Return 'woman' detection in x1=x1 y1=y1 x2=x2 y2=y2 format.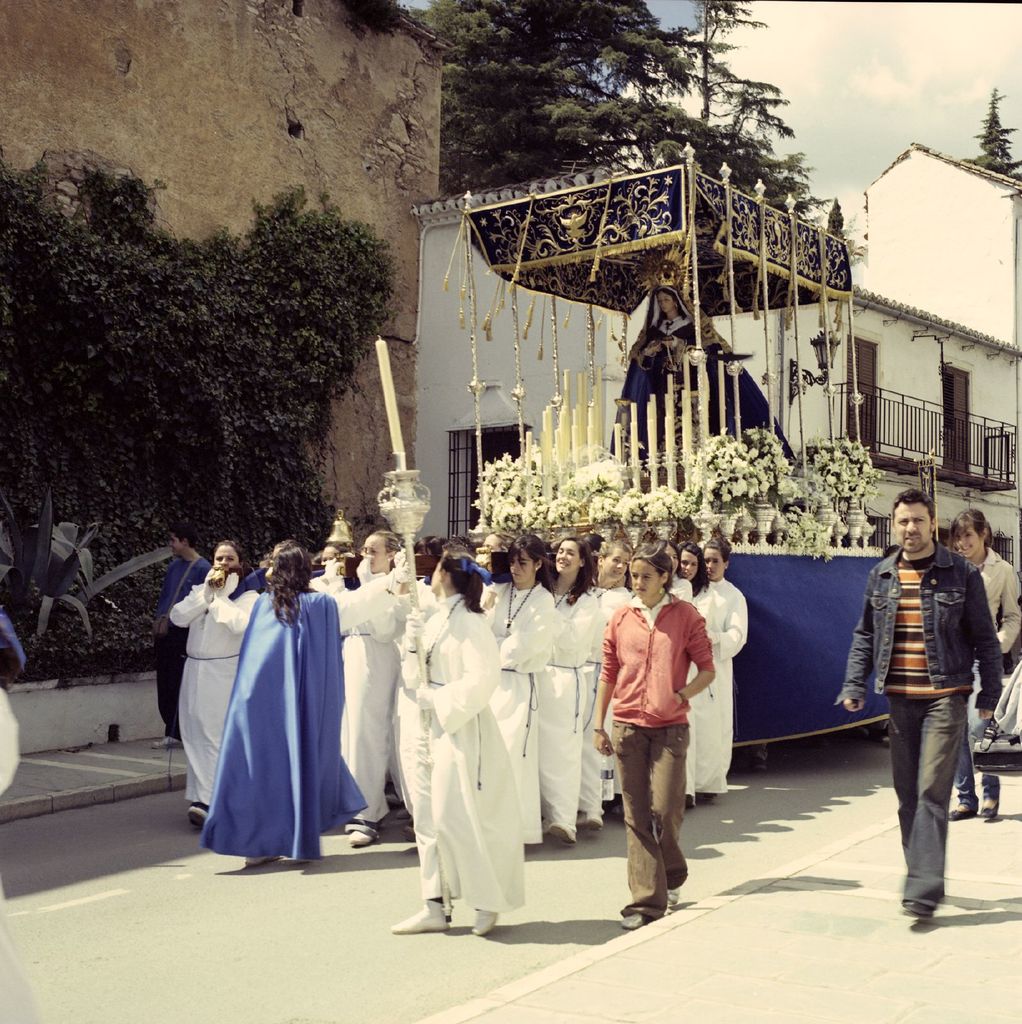
x1=479 y1=538 x2=559 y2=835.
